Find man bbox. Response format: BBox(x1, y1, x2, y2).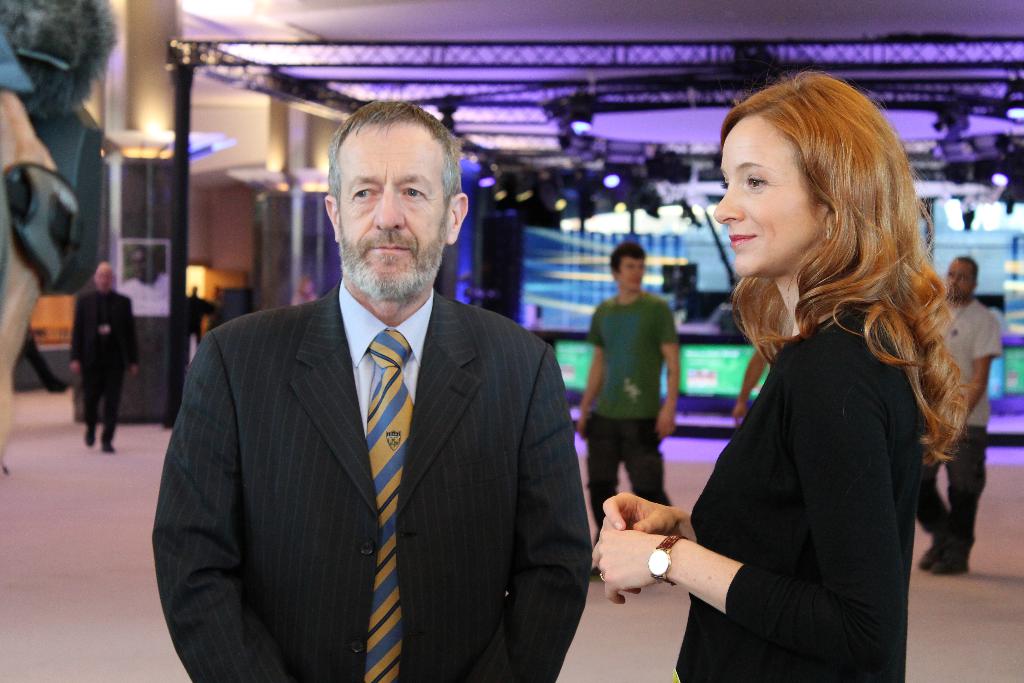
BBox(913, 246, 1007, 593).
